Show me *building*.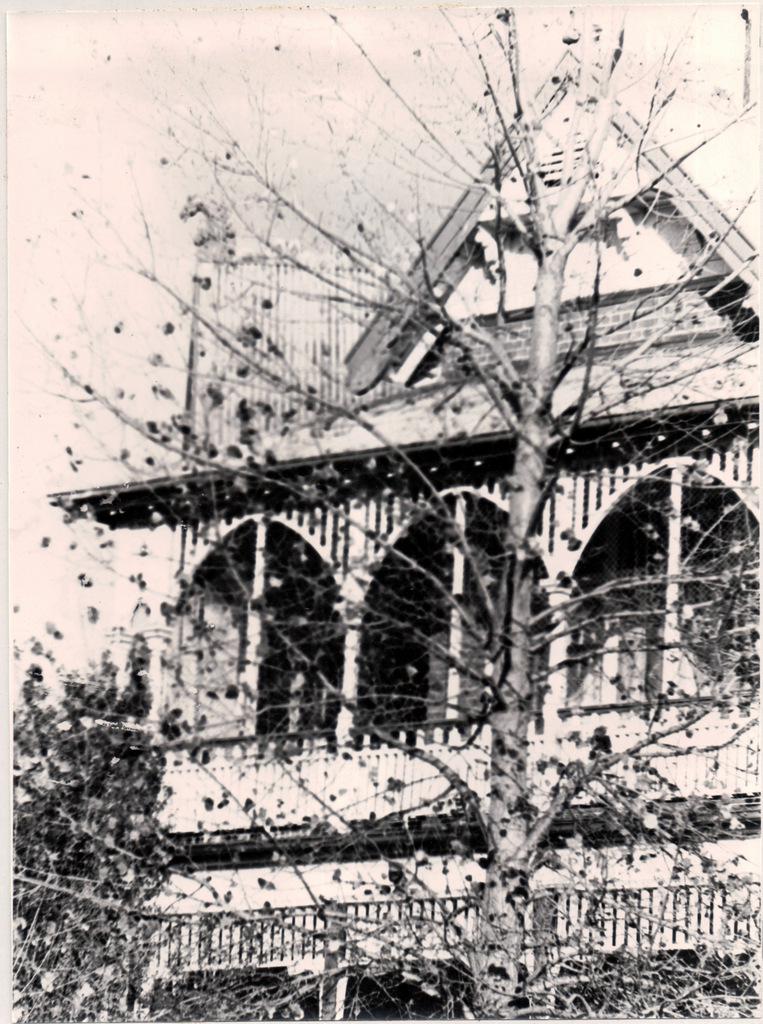
*building* is here: (x1=44, y1=40, x2=760, y2=1023).
